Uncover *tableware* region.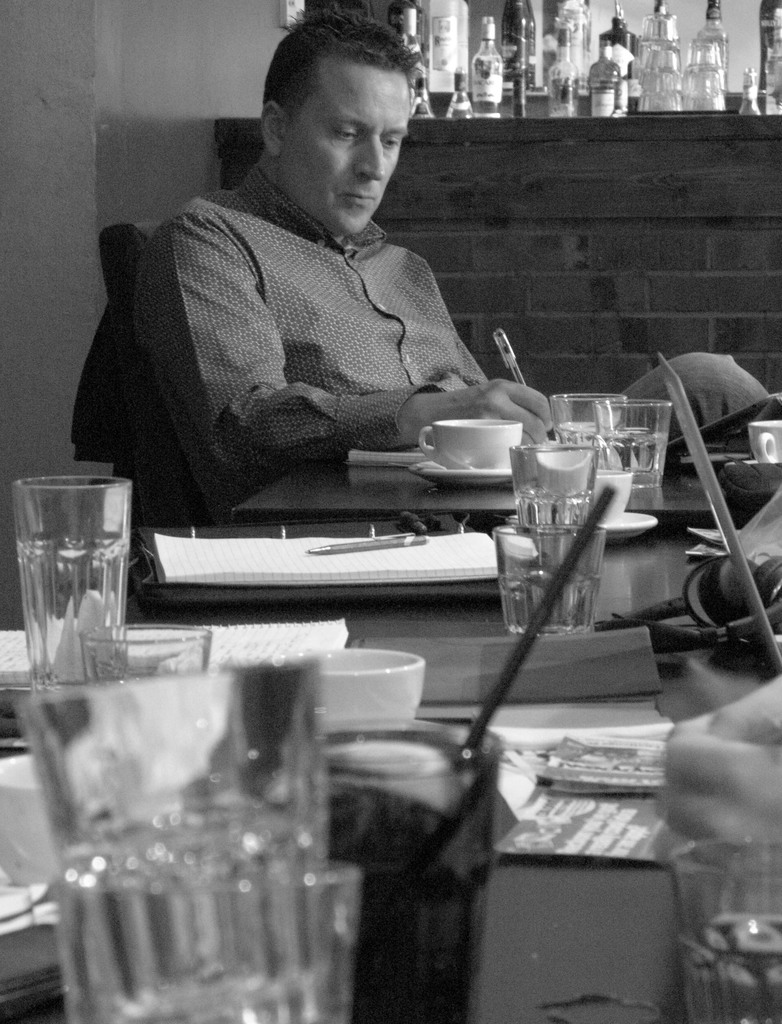
Uncovered: (724,419,781,488).
